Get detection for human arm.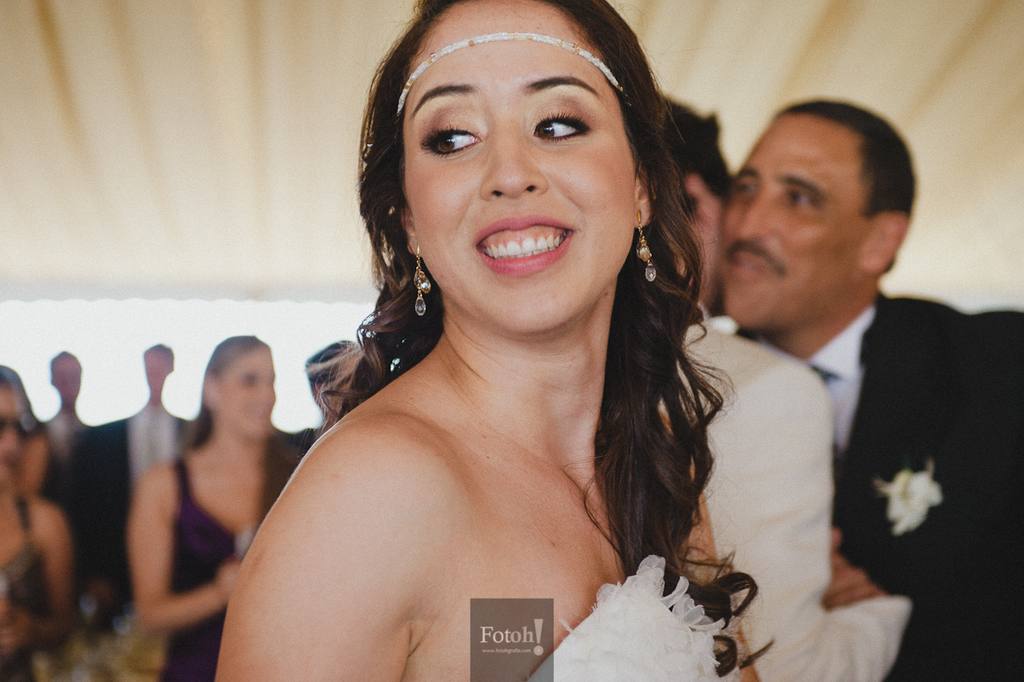
Detection: <box>701,366,914,681</box>.
